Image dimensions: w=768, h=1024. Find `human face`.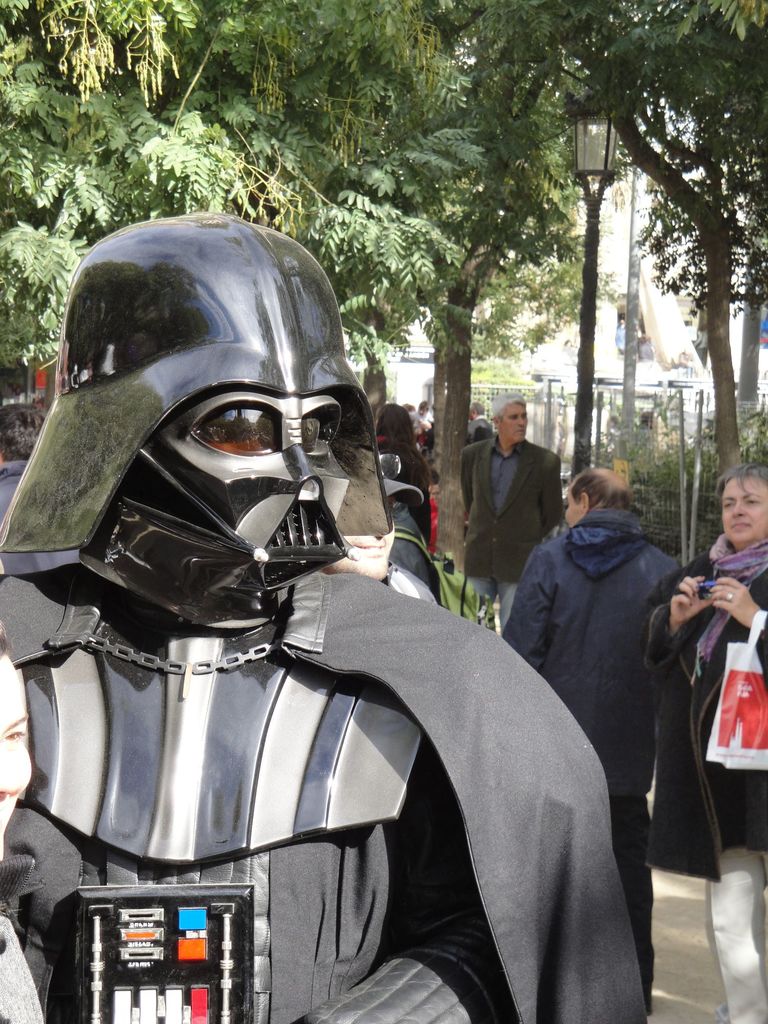
719/475/767/545.
